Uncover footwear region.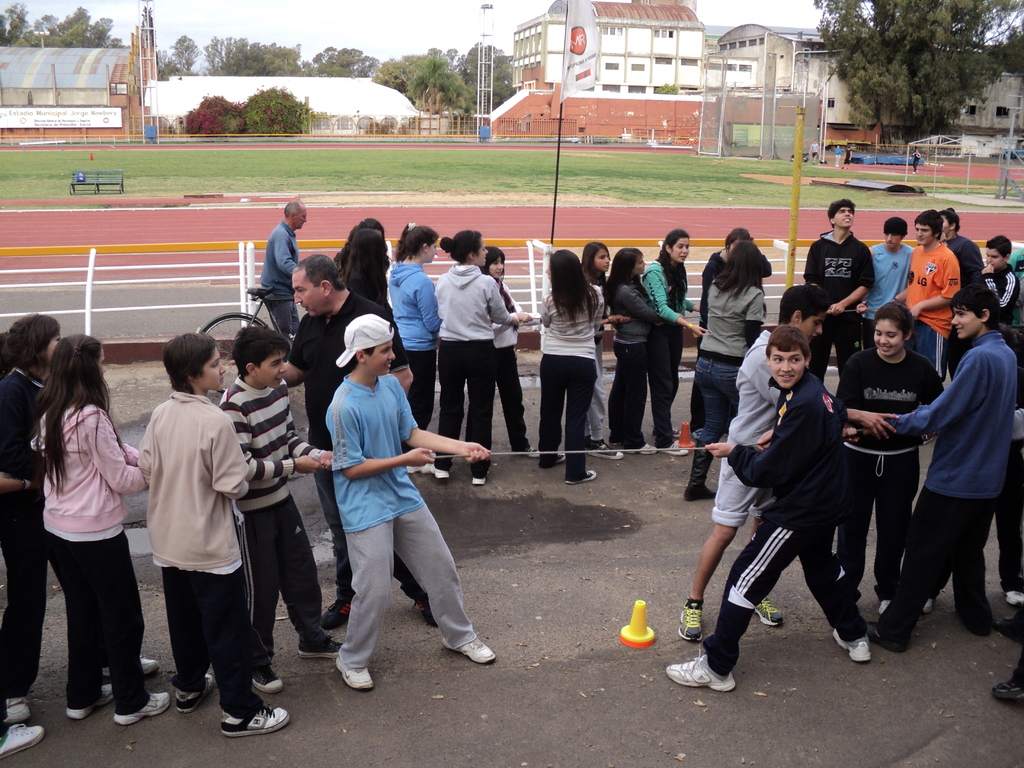
Uncovered: locate(681, 596, 702, 641).
